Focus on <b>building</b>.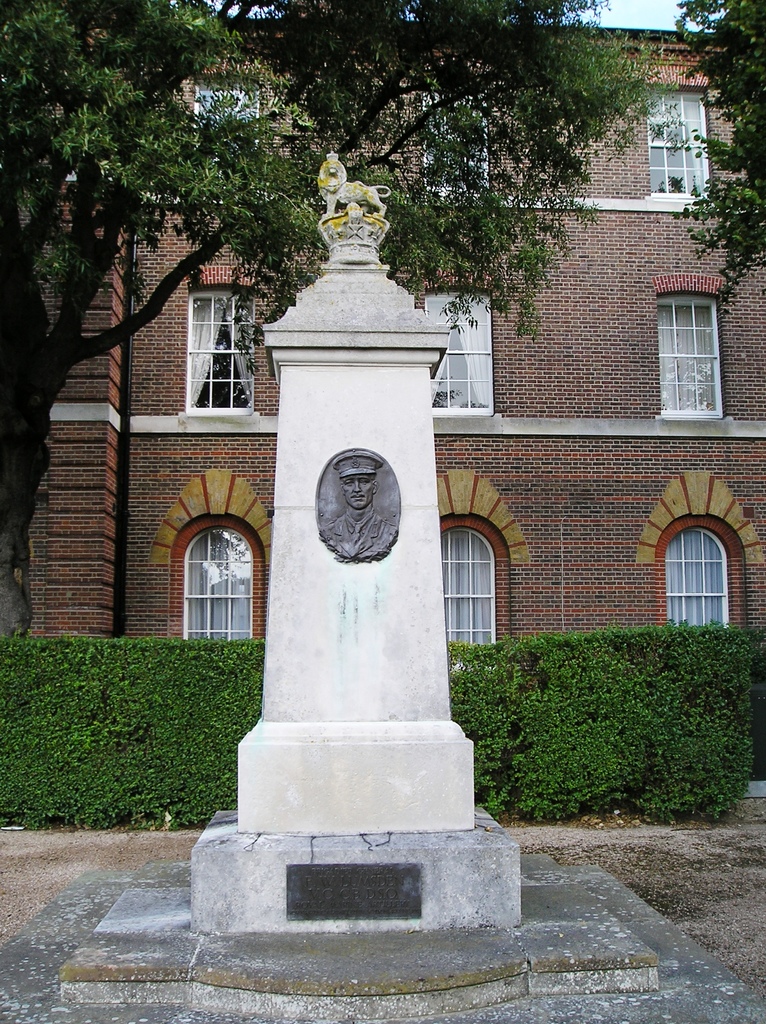
Focused at 0 1 765 653.
